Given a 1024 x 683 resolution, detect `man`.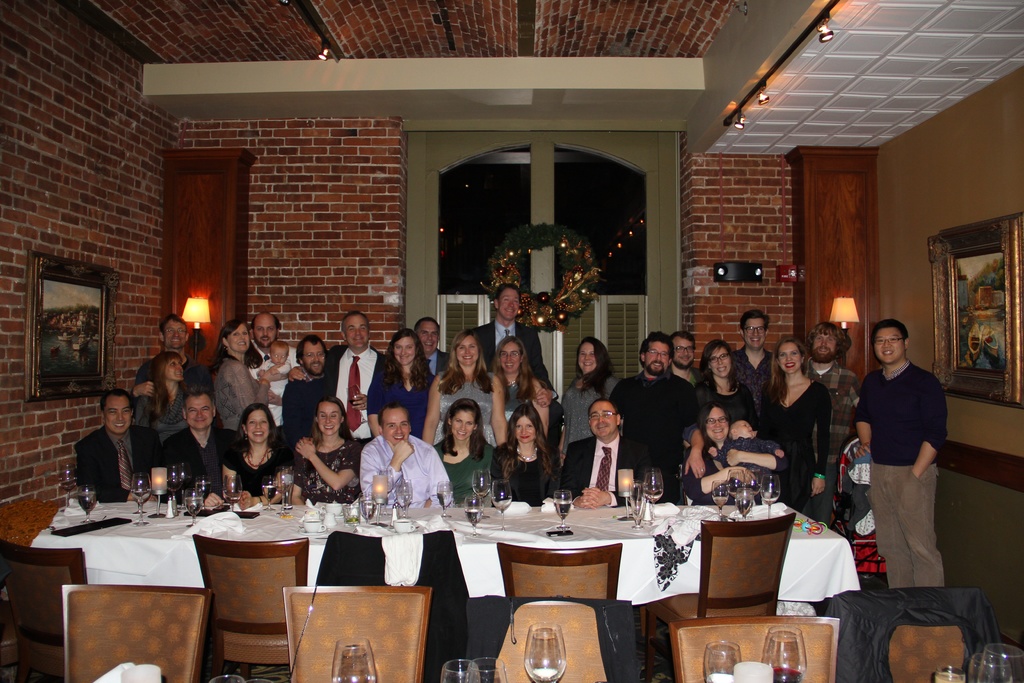
crop(855, 318, 945, 586).
